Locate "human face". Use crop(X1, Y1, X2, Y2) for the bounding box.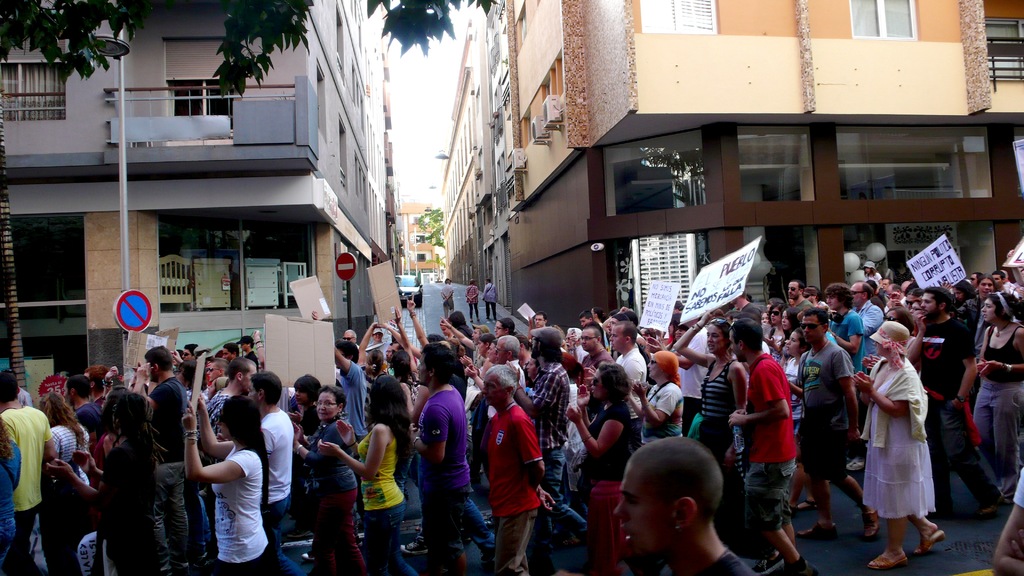
crop(827, 297, 840, 308).
